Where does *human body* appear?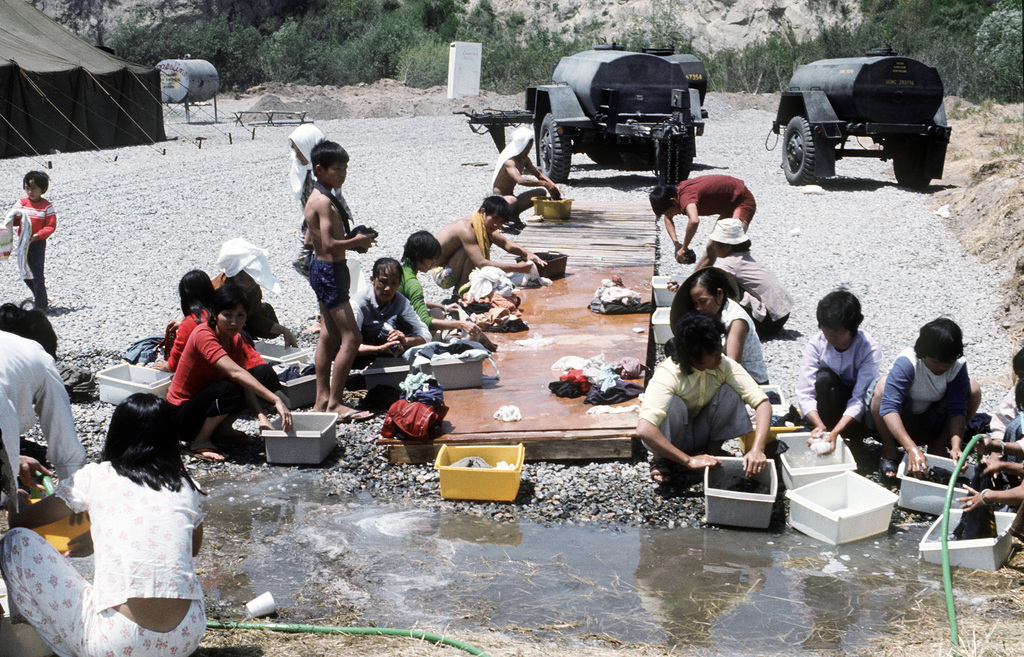
Appears at <bbox>859, 344, 980, 483</bbox>.
